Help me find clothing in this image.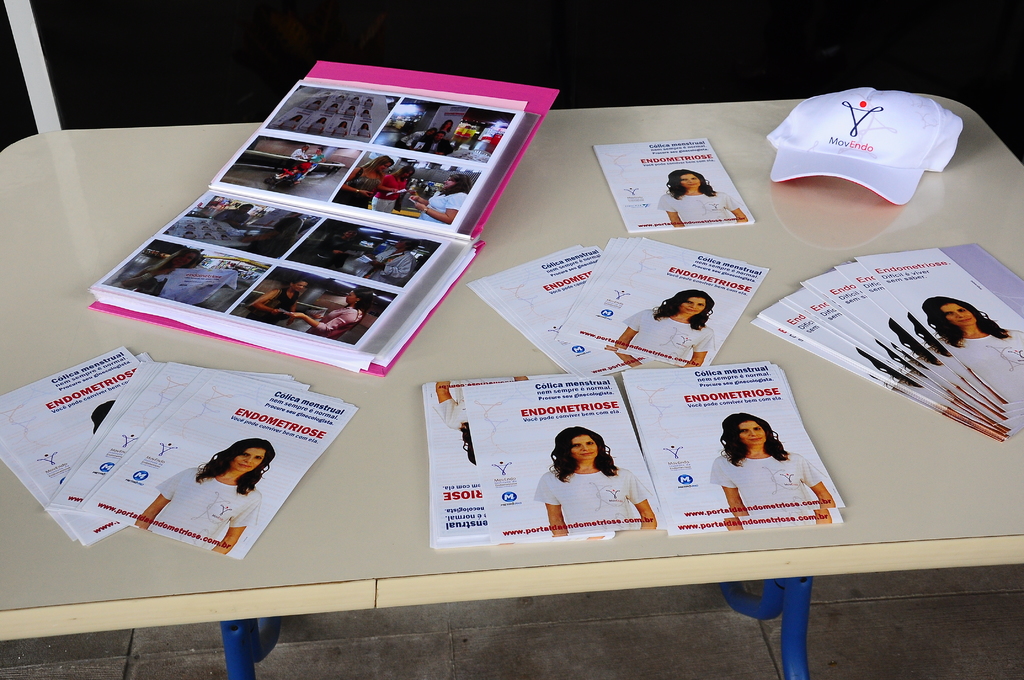
Found it: region(215, 209, 254, 222).
